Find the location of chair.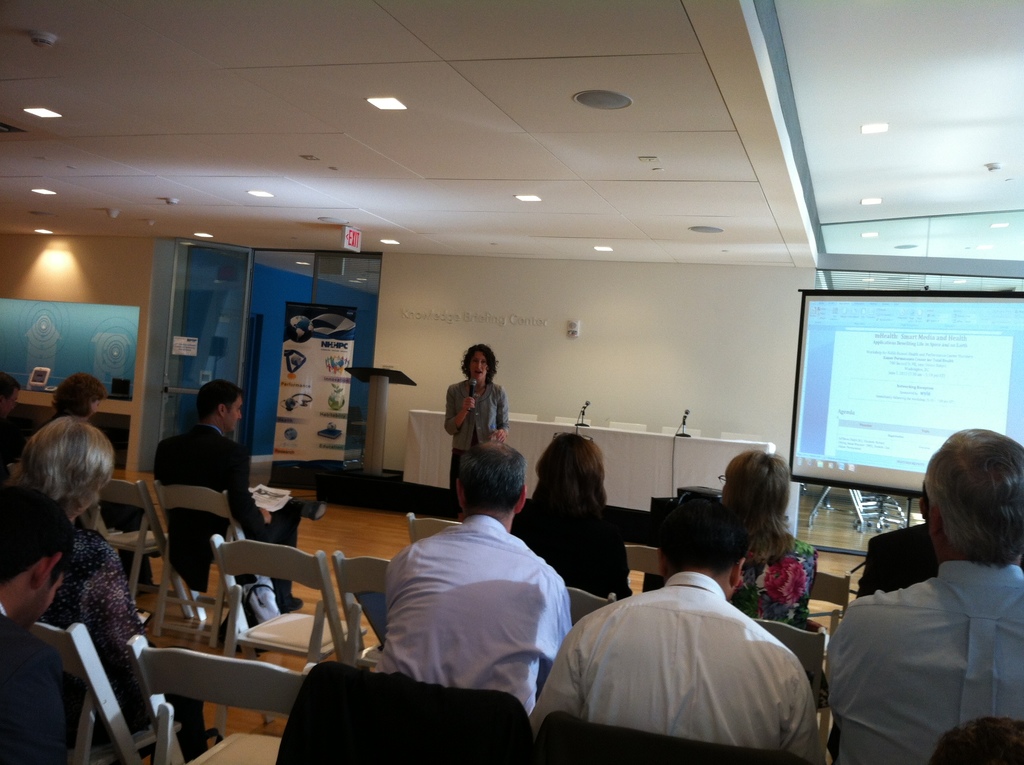
Location: (627,542,665,598).
